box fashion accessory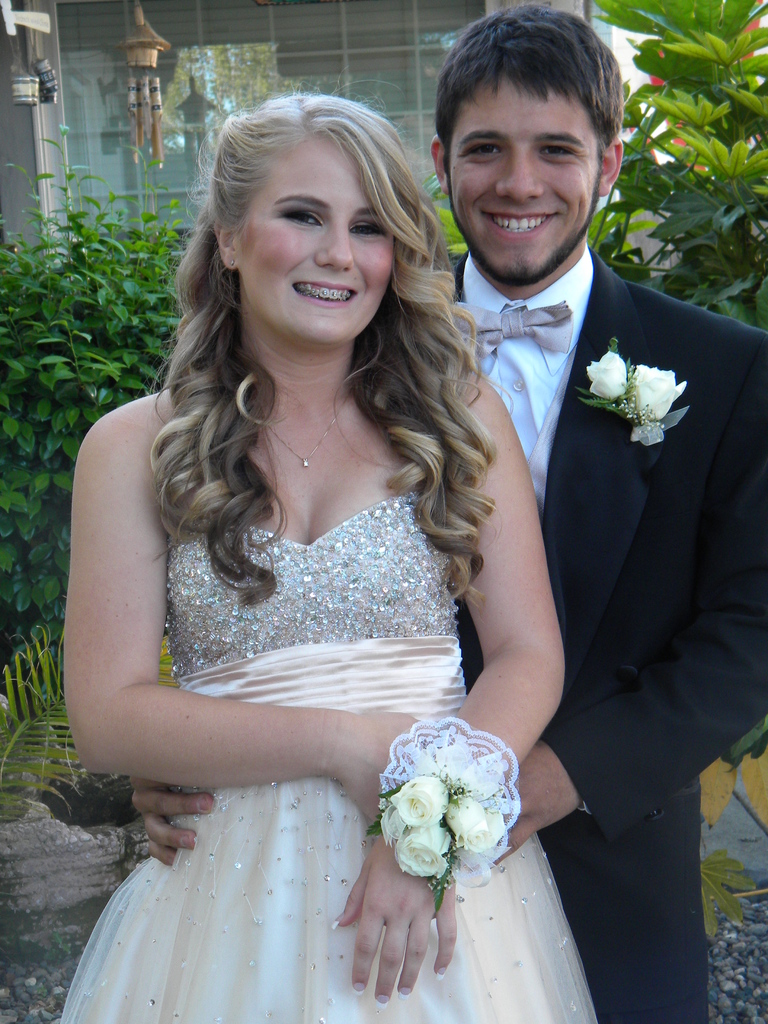
[x1=365, y1=719, x2=523, y2=916]
